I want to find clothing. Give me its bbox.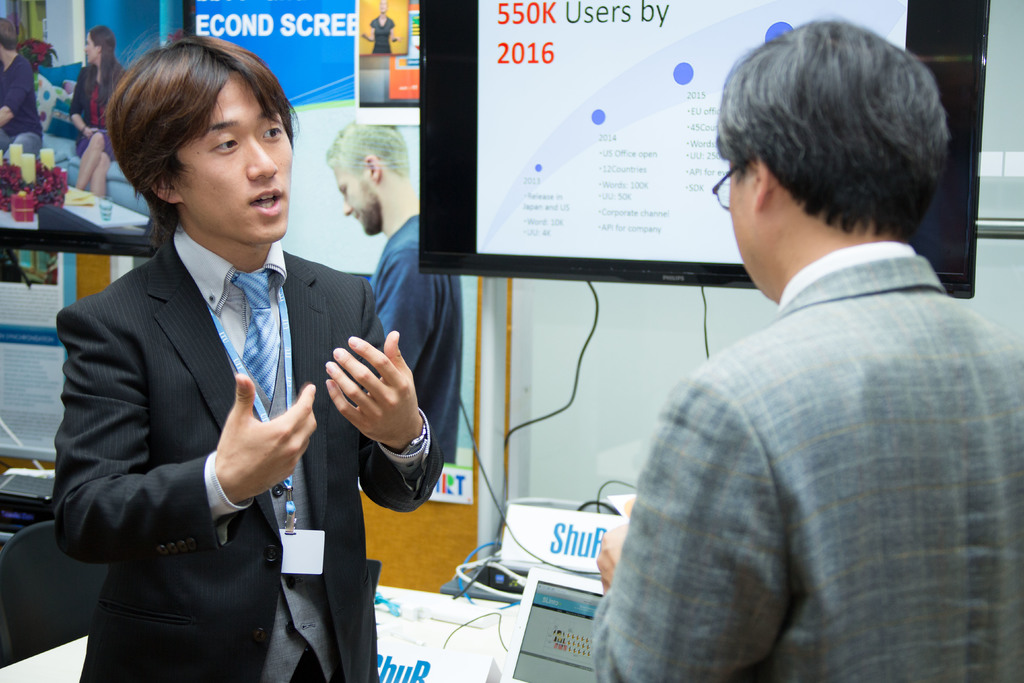
BBox(77, 61, 130, 155).
